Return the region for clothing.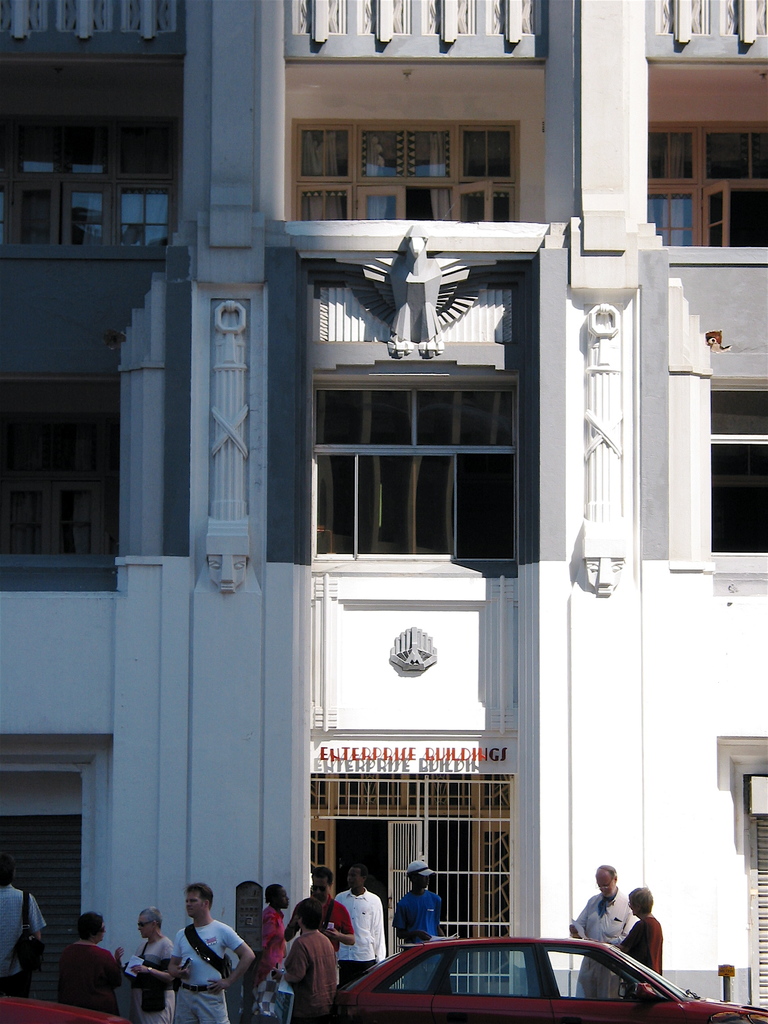
detection(134, 938, 179, 1023).
